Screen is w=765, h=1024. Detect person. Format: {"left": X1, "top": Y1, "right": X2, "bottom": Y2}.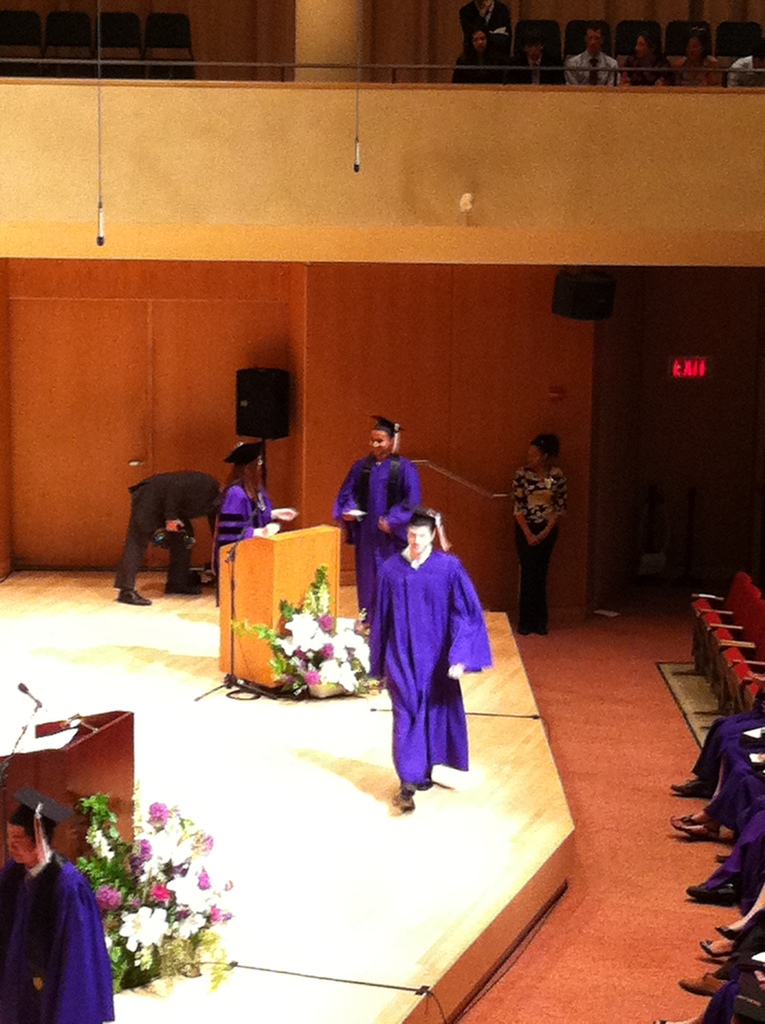
{"left": 209, "top": 442, "right": 265, "bottom": 552}.
